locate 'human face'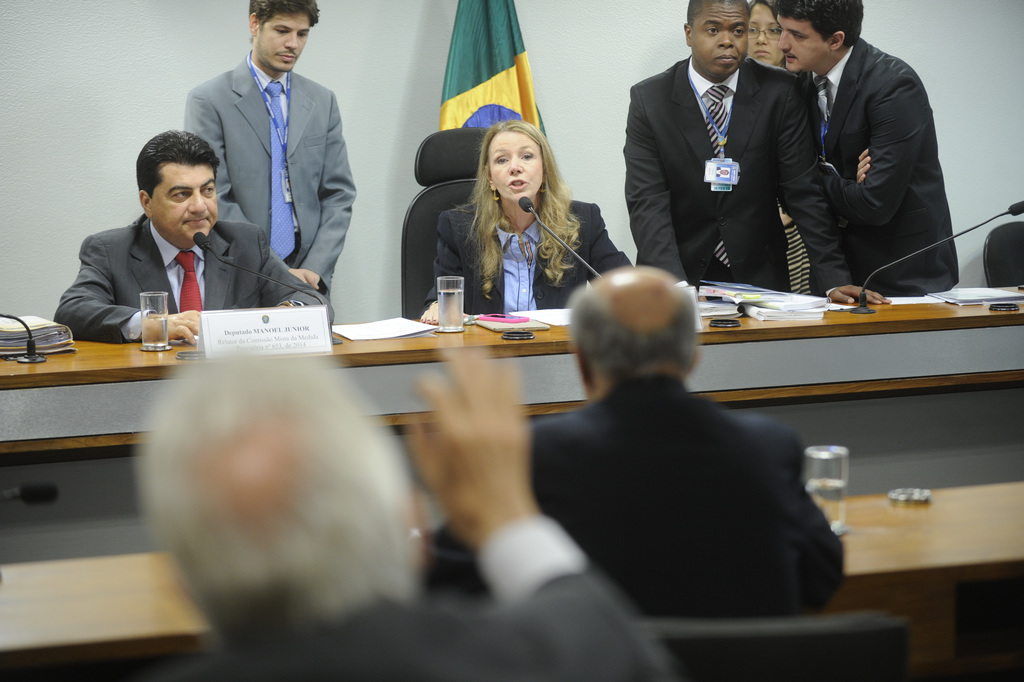
box=[744, 8, 786, 68]
